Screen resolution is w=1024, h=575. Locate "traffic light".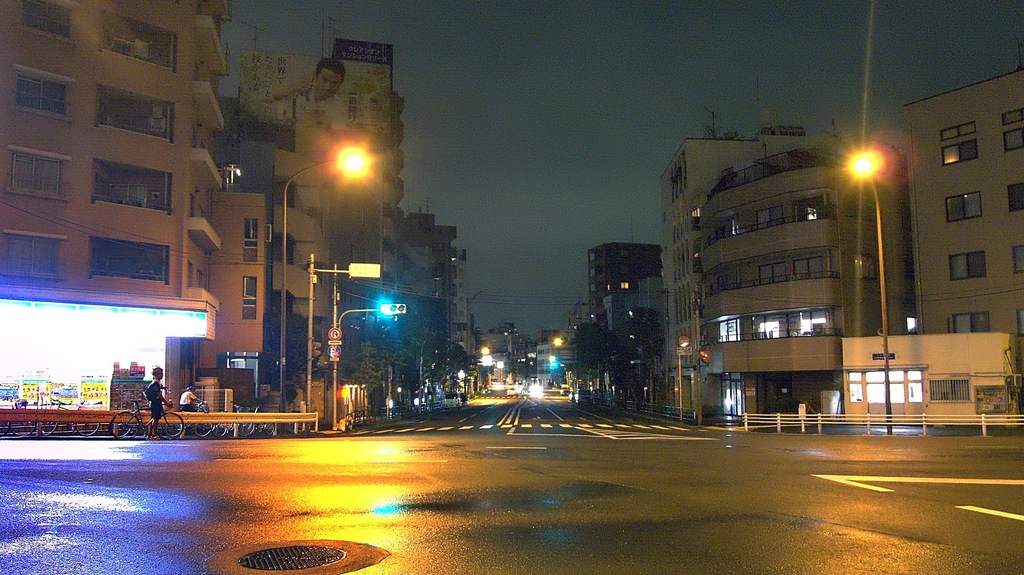
select_region(305, 102, 383, 215).
